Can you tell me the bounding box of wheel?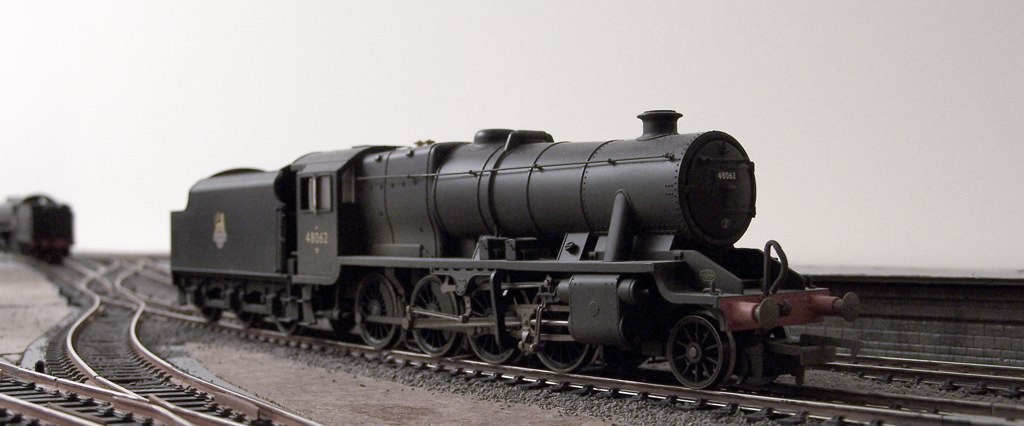
bbox(459, 278, 531, 369).
